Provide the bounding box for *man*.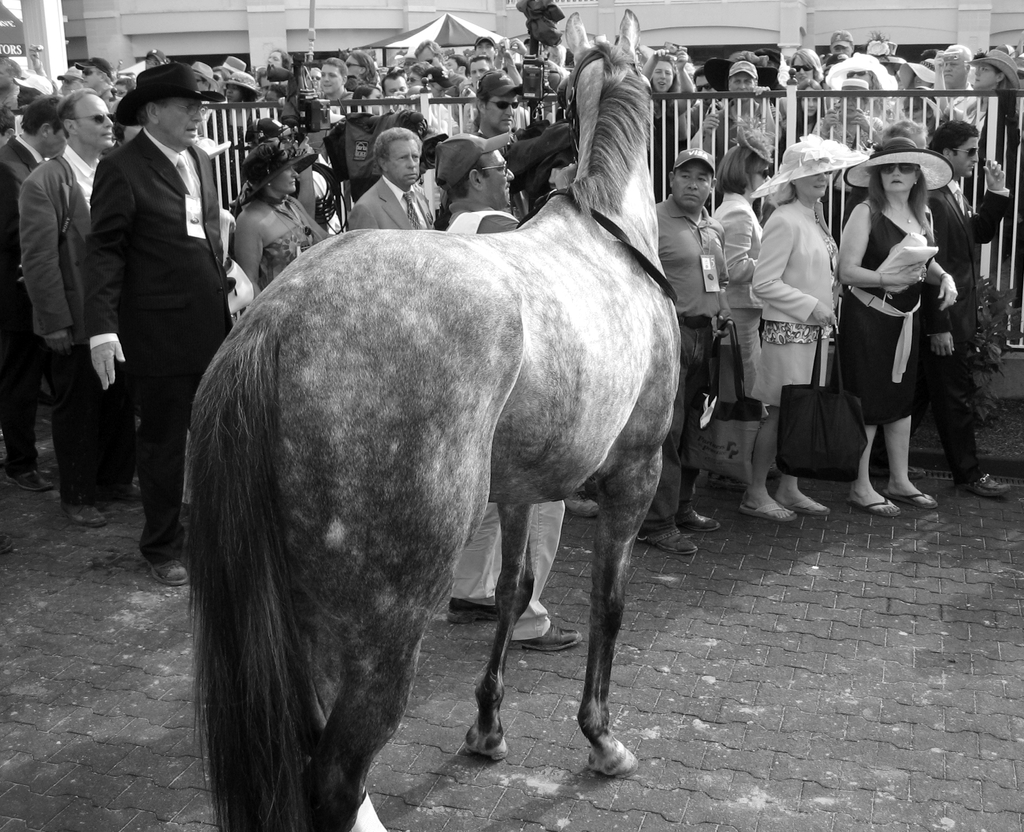
[684, 65, 723, 145].
